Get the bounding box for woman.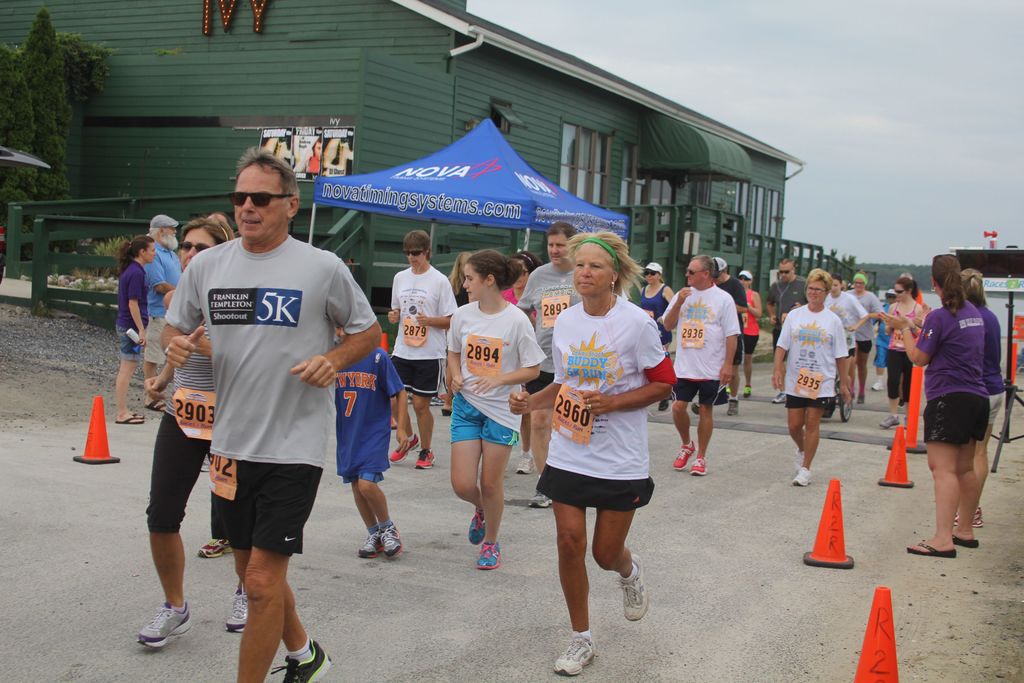
[x1=442, y1=246, x2=547, y2=576].
